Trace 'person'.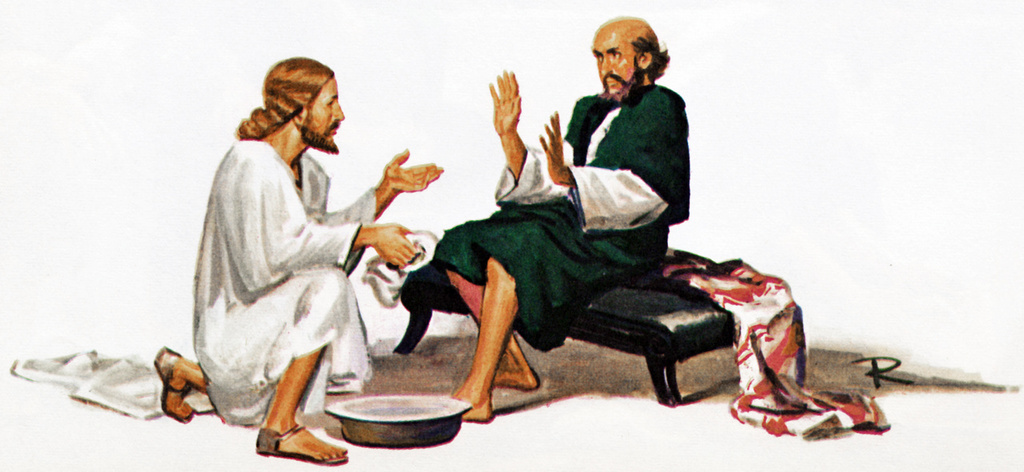
Traced to 432,16,693,425.
